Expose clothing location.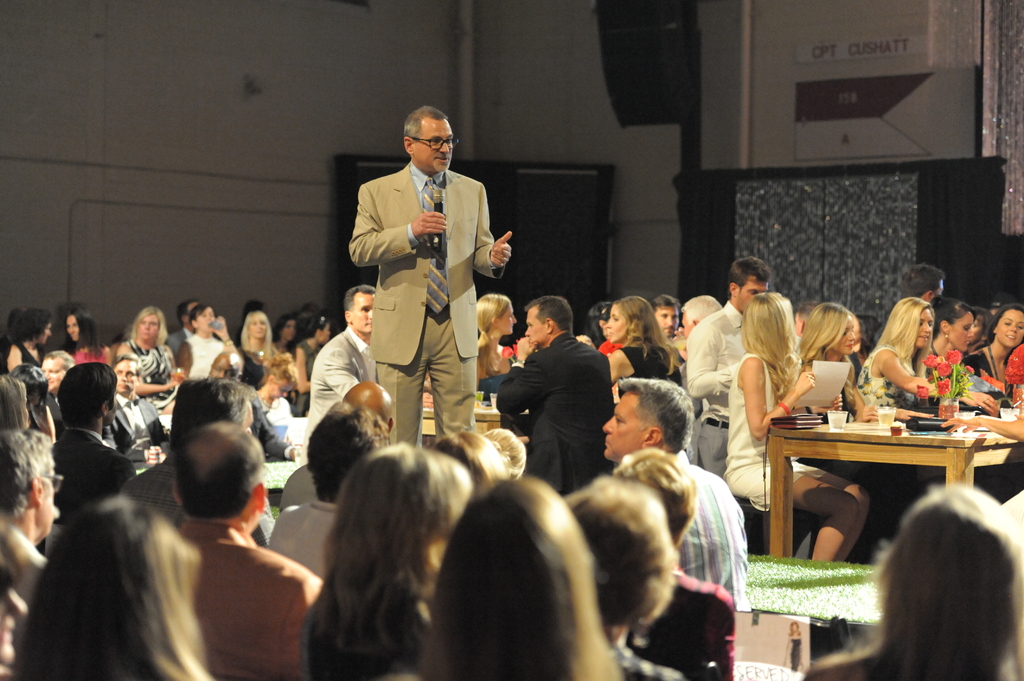
Exposed at region(21, 342, 57, 372).
